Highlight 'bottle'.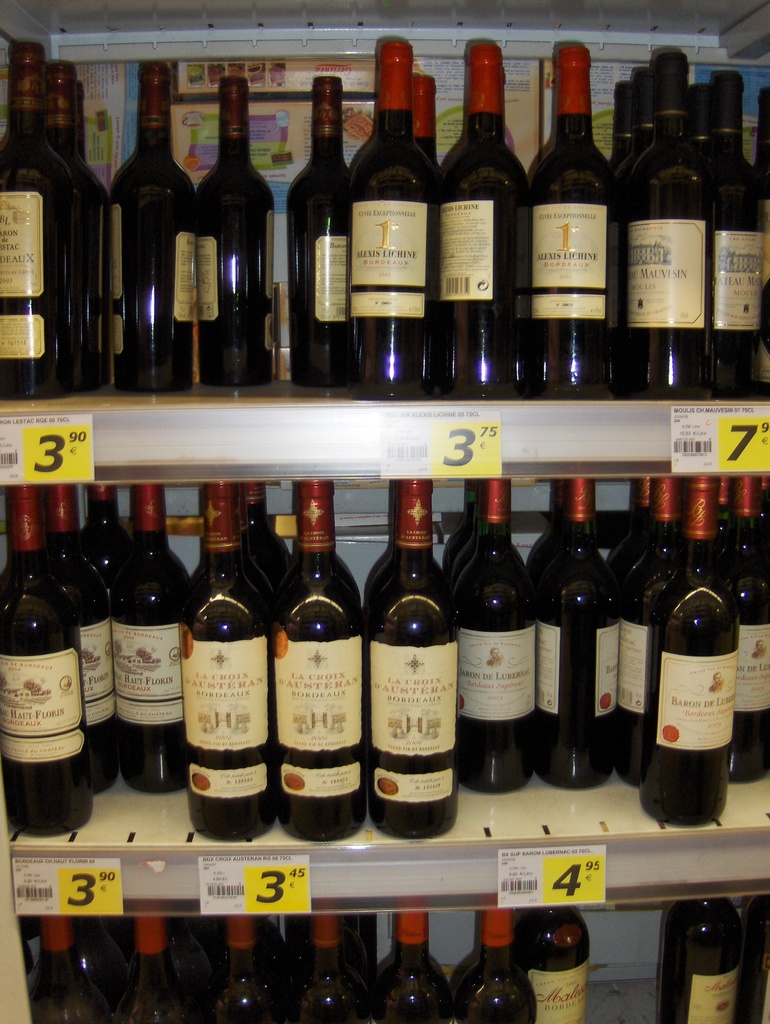
Highlighted region: l=109, t=483, r=193, b=794.
